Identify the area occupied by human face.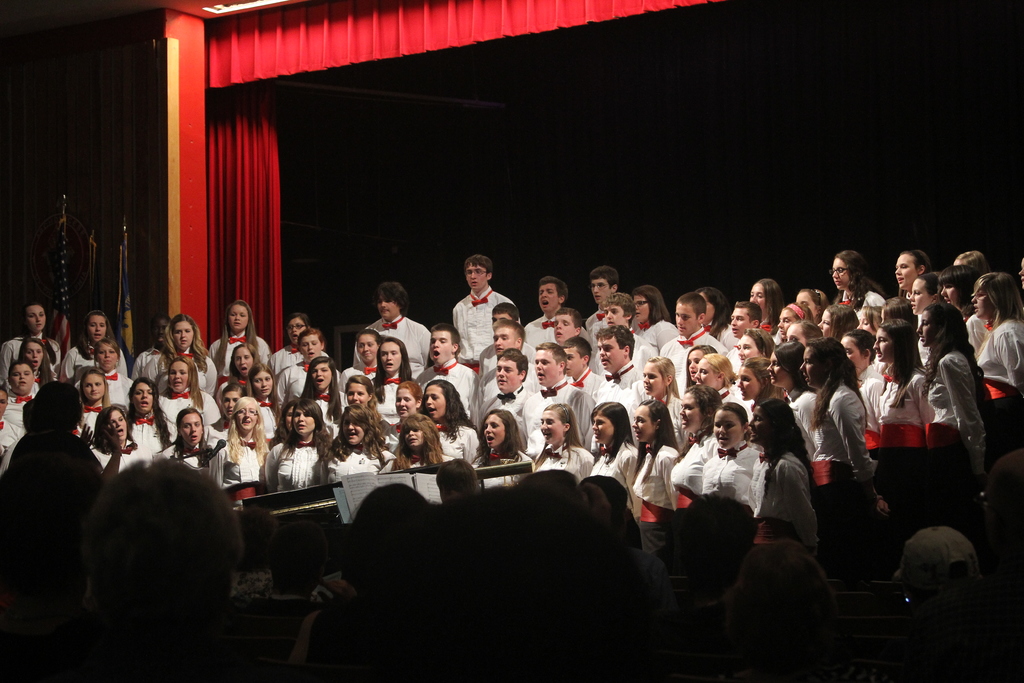
Area: <bbox>600, 331, 627, 374</bbox>.
